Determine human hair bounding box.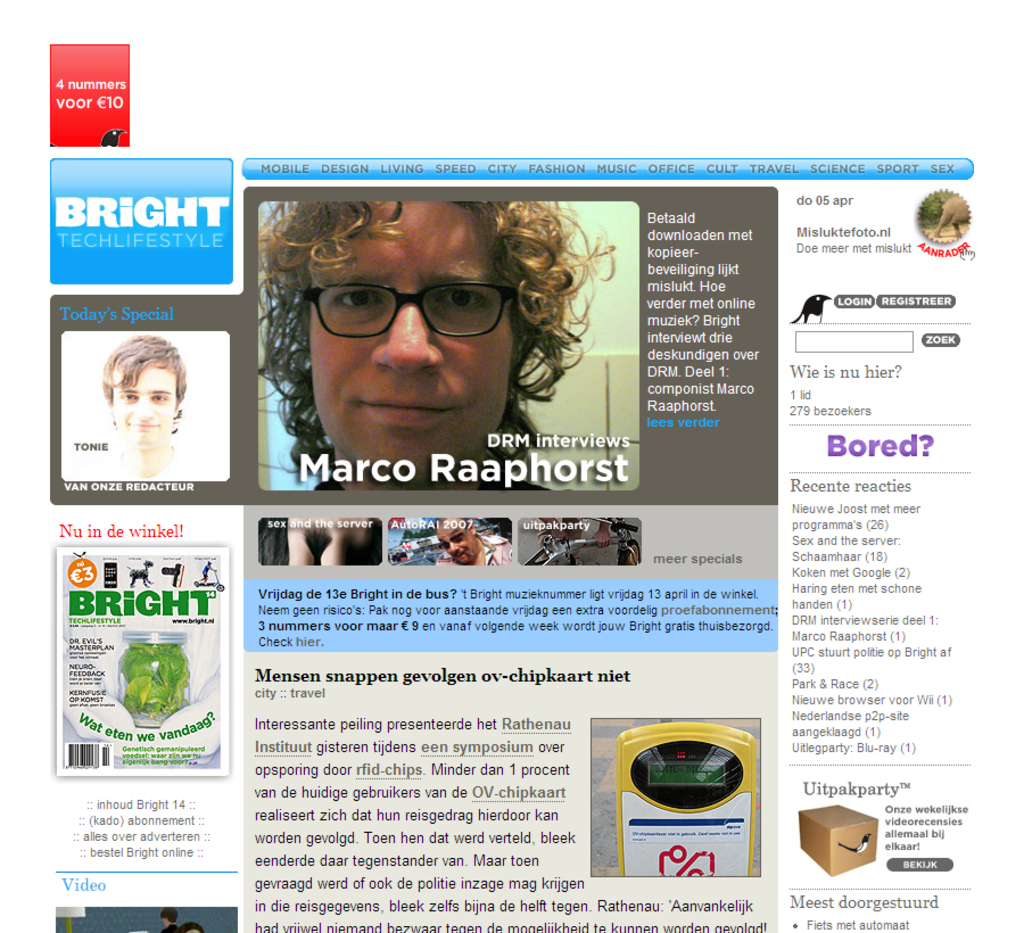
Determined: (102, 336, 183, 437).
